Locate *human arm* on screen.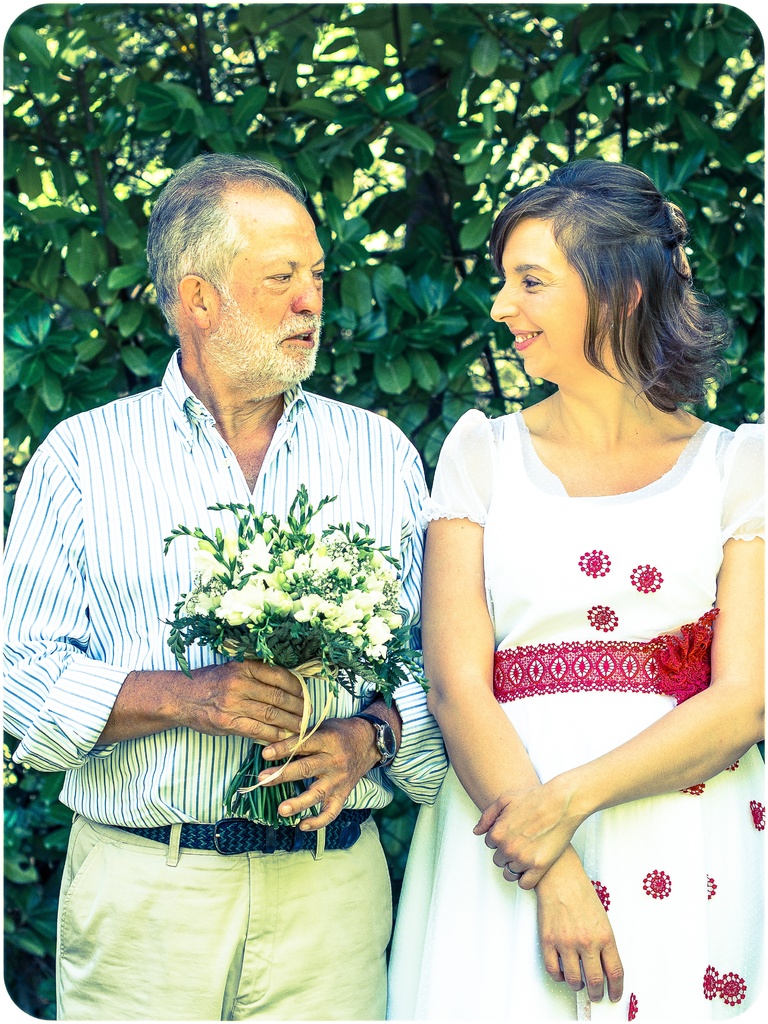
On screen at region(412, 394, 628, 1003).
